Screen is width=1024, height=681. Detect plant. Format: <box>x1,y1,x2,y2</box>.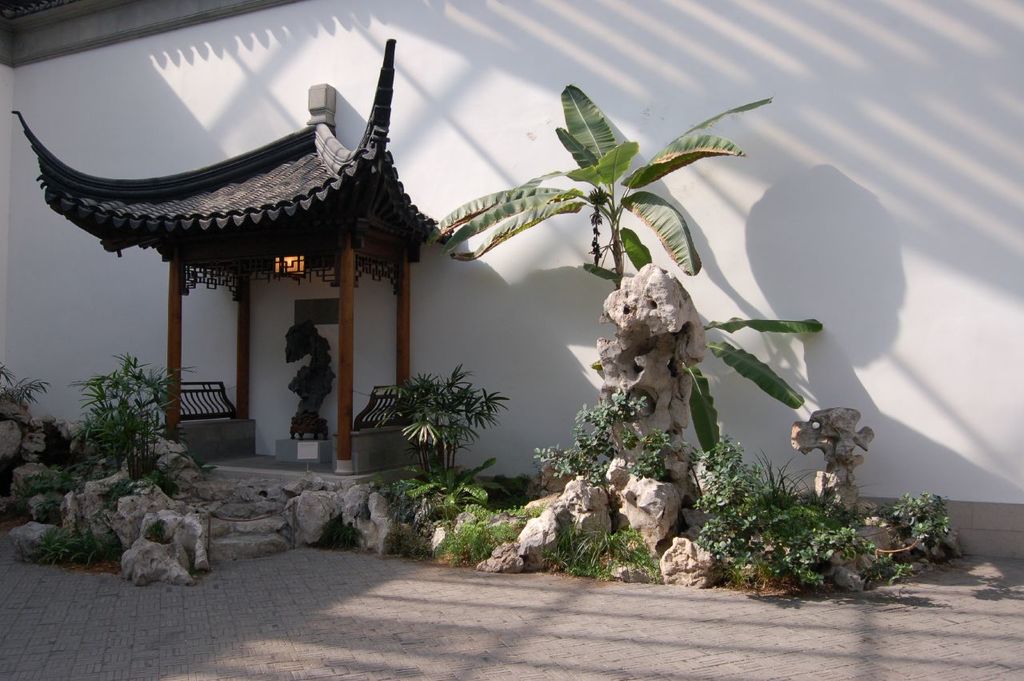
<box>370,347,518,519</box>.
